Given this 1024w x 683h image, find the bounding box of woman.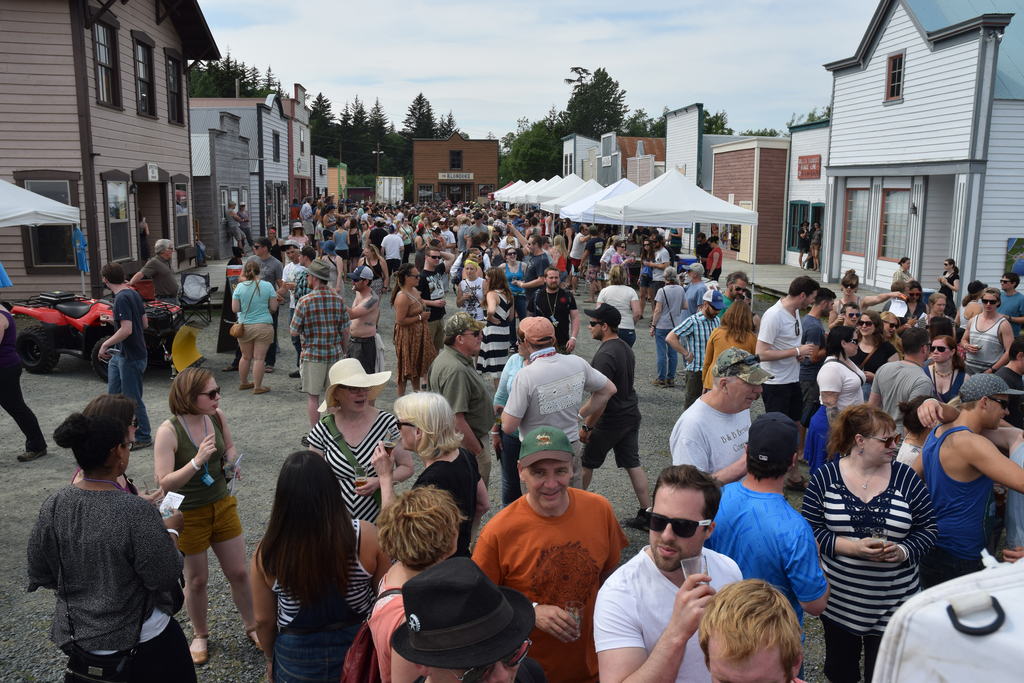
(x1=894, y1=253, x2=915, y2=289).
